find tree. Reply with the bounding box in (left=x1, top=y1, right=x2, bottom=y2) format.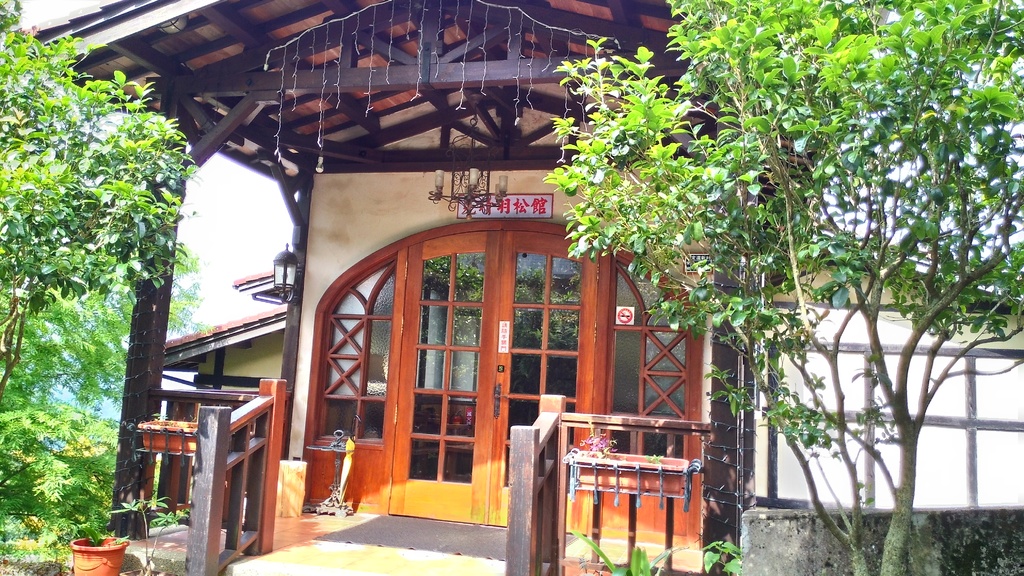
(left=543, top=0, right=1023, bottom=575).
